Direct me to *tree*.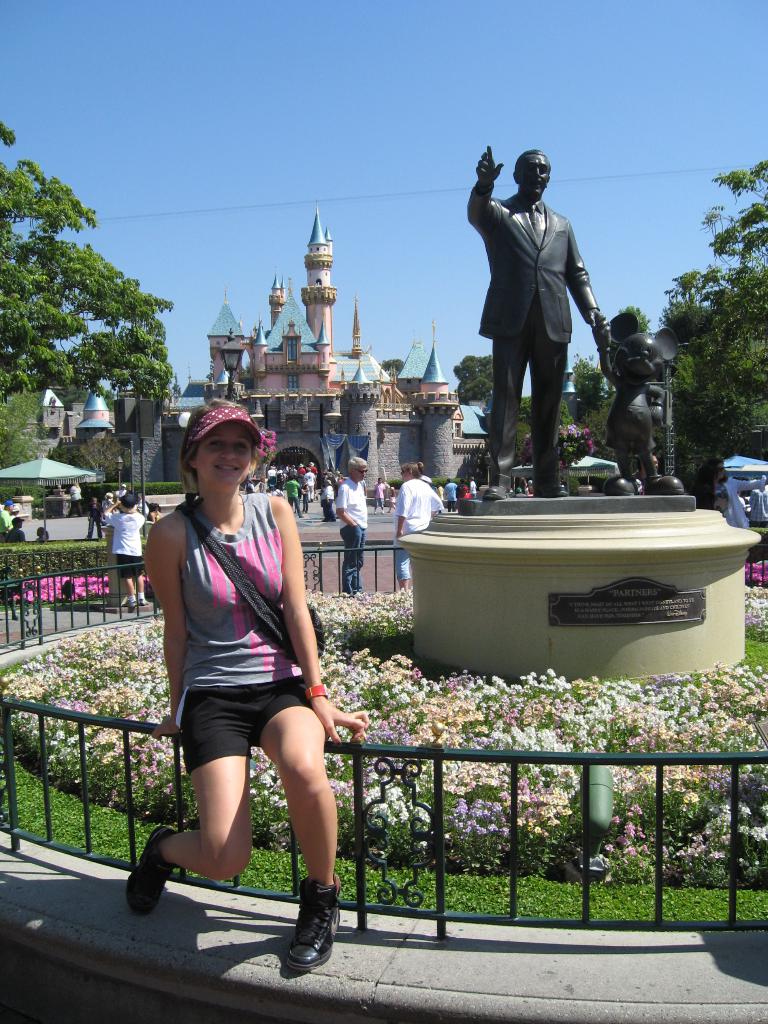
Direction: [648, 153, 767, 497].
